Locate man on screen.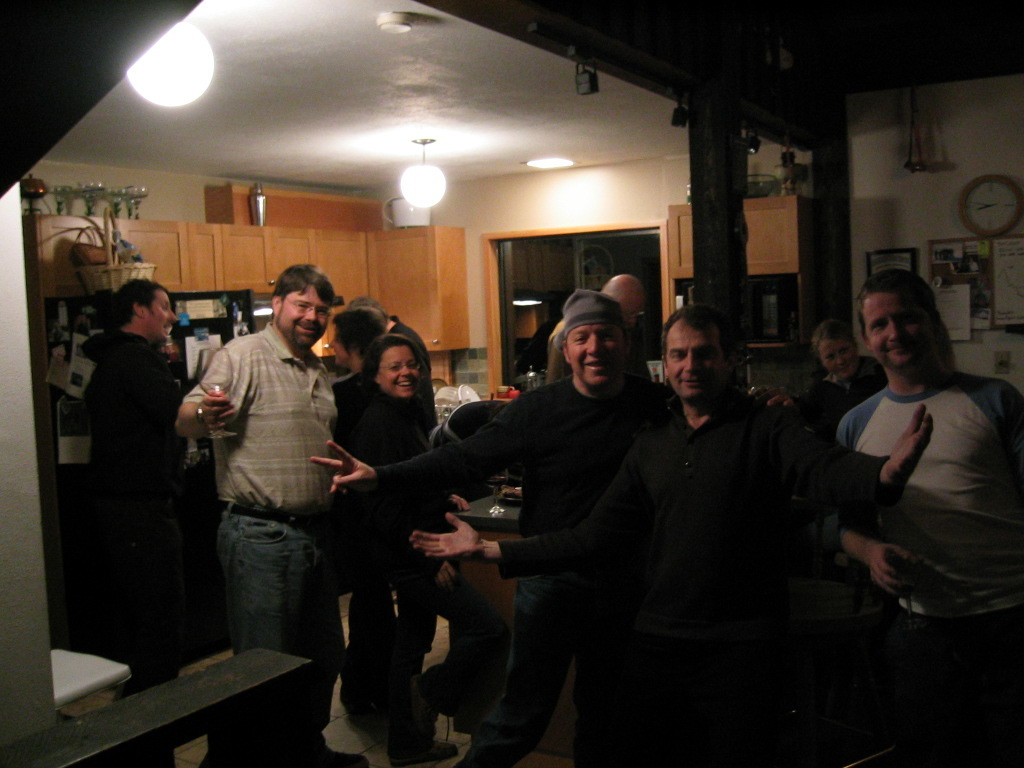
On screen at detection(307, 291, 789, 767).
